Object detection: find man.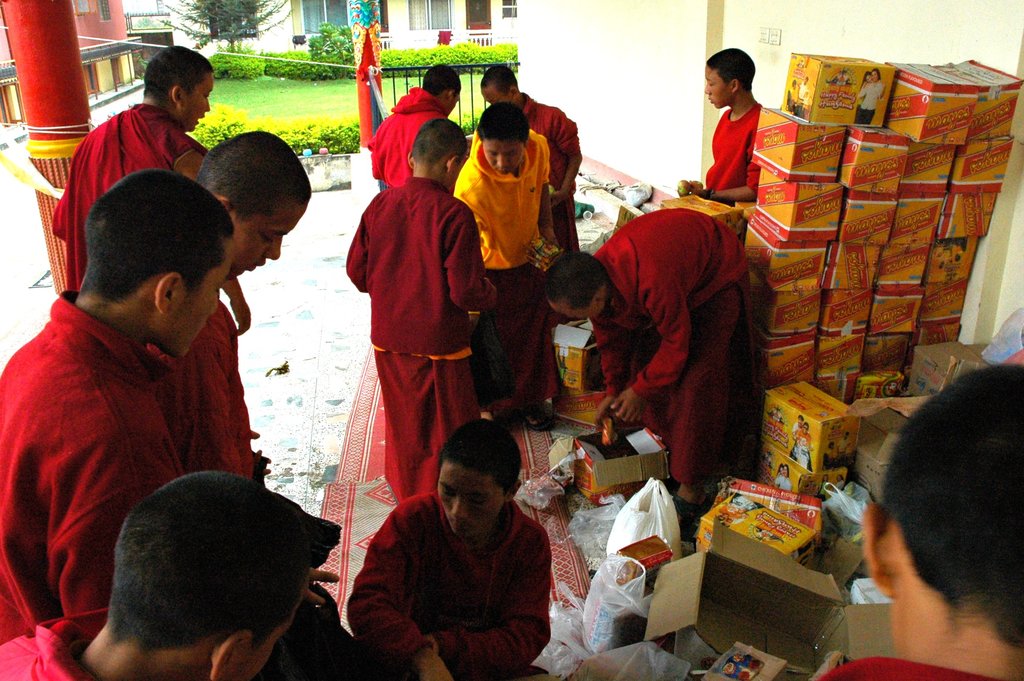
bbox=(806, 357, 1023, 680).
